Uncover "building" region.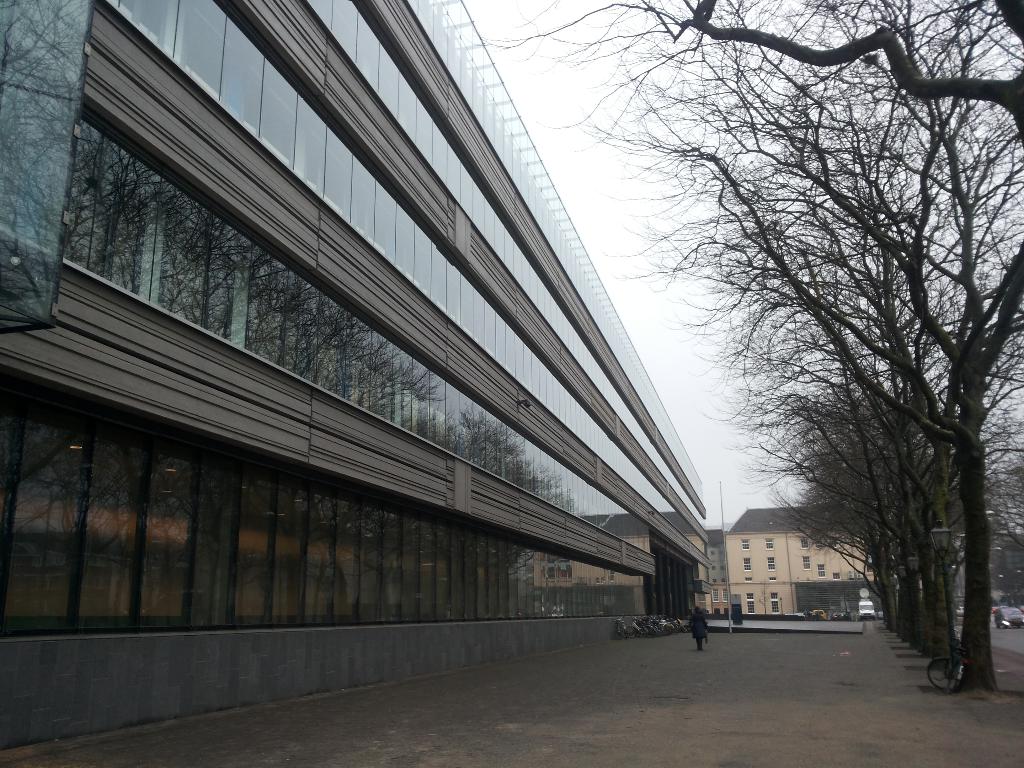
Uncovered: 0,0,710,736.
